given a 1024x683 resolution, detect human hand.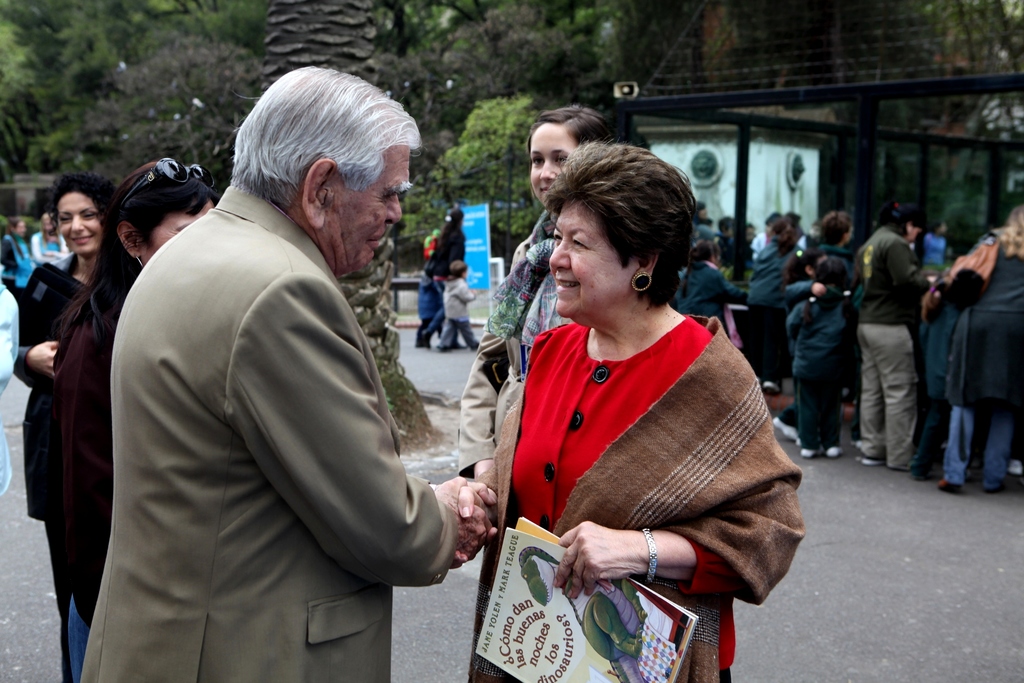
[x1=810, y1=283, x2=826, y2=298].
